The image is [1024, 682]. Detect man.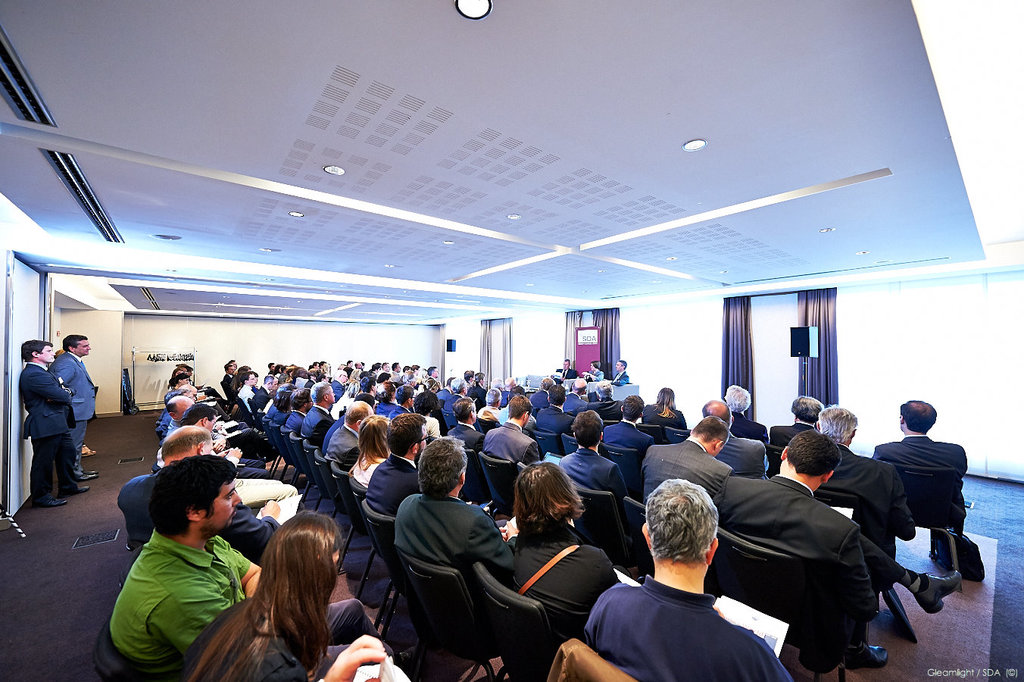
Detection: locate(584, 505, 804, 674).
